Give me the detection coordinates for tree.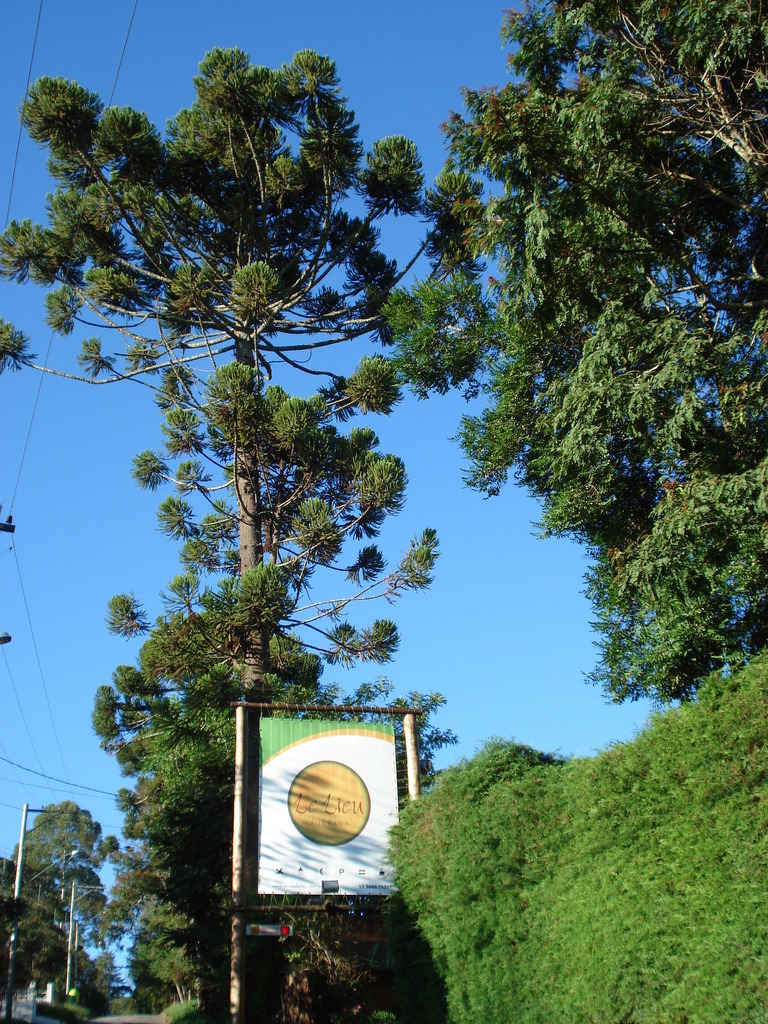
426 40 742 781.
